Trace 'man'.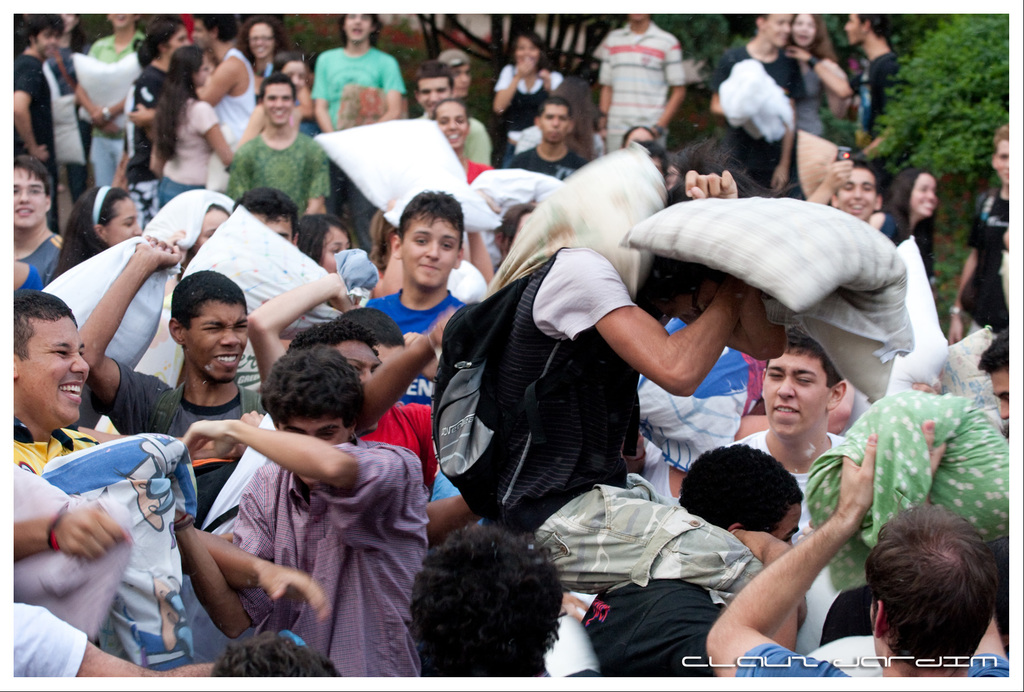
Traced to select_region(362, 186, 476, 405).
